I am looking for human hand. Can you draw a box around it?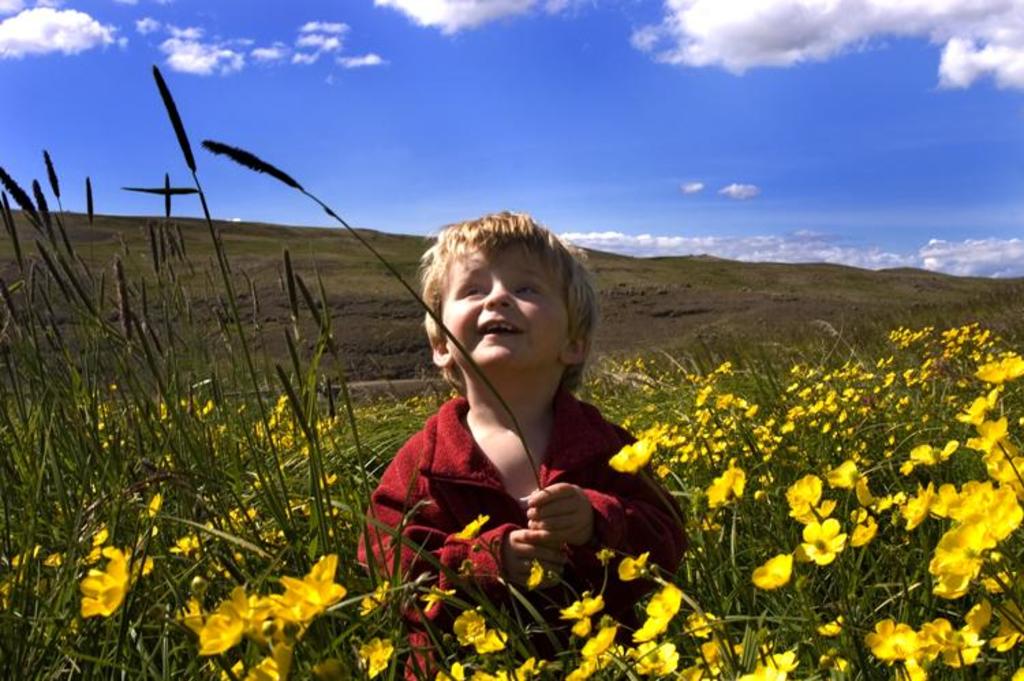
Sure, the bounding box is <region>500, 524, 571, 588</region>.
